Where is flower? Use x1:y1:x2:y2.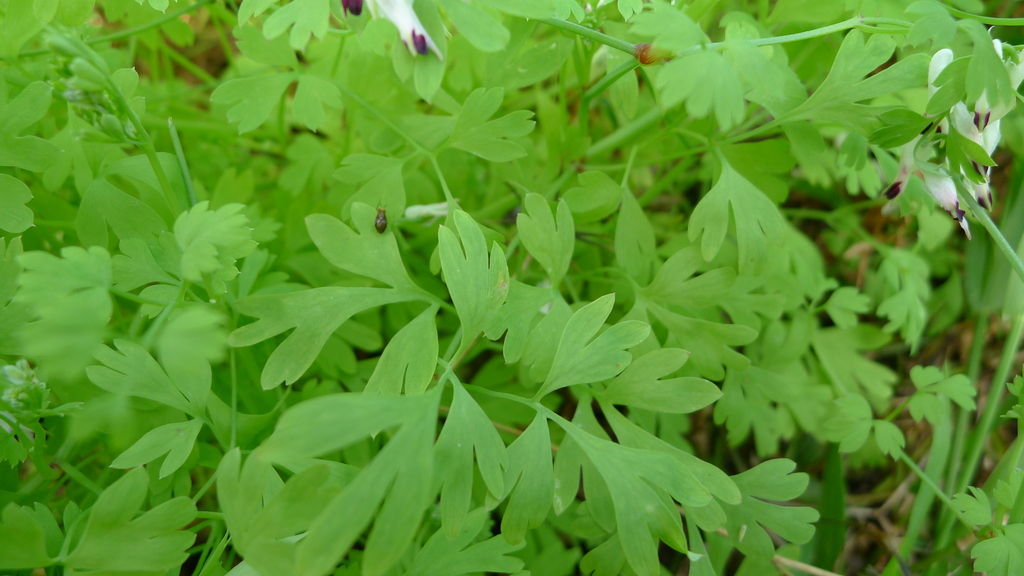
374:0:442:56.
